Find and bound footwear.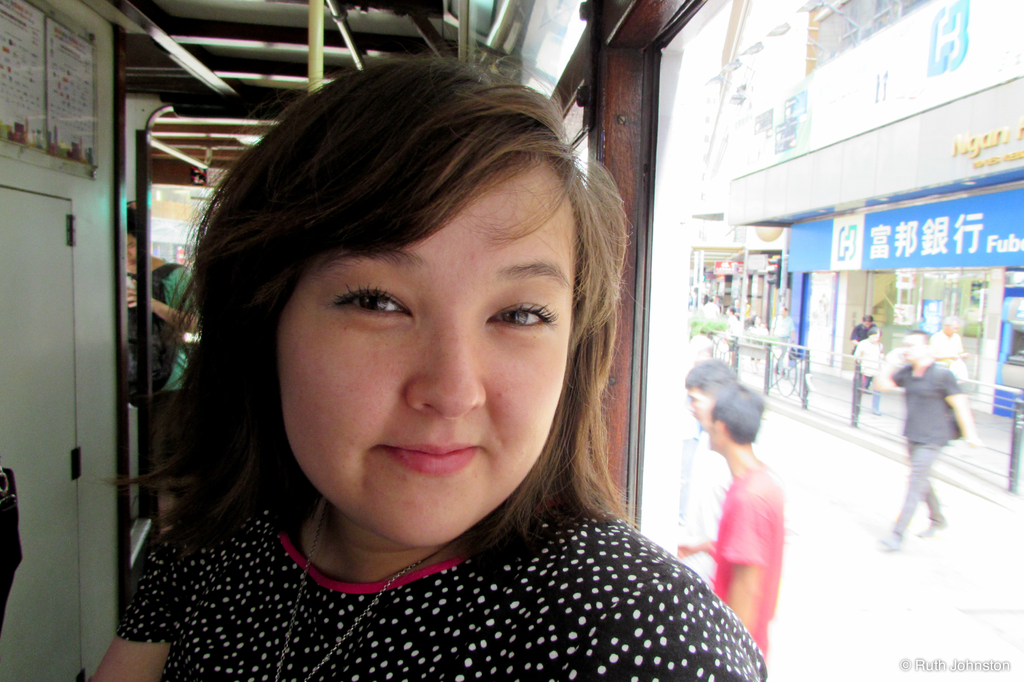
Bound: bbox(877, 530, 895, 555).
